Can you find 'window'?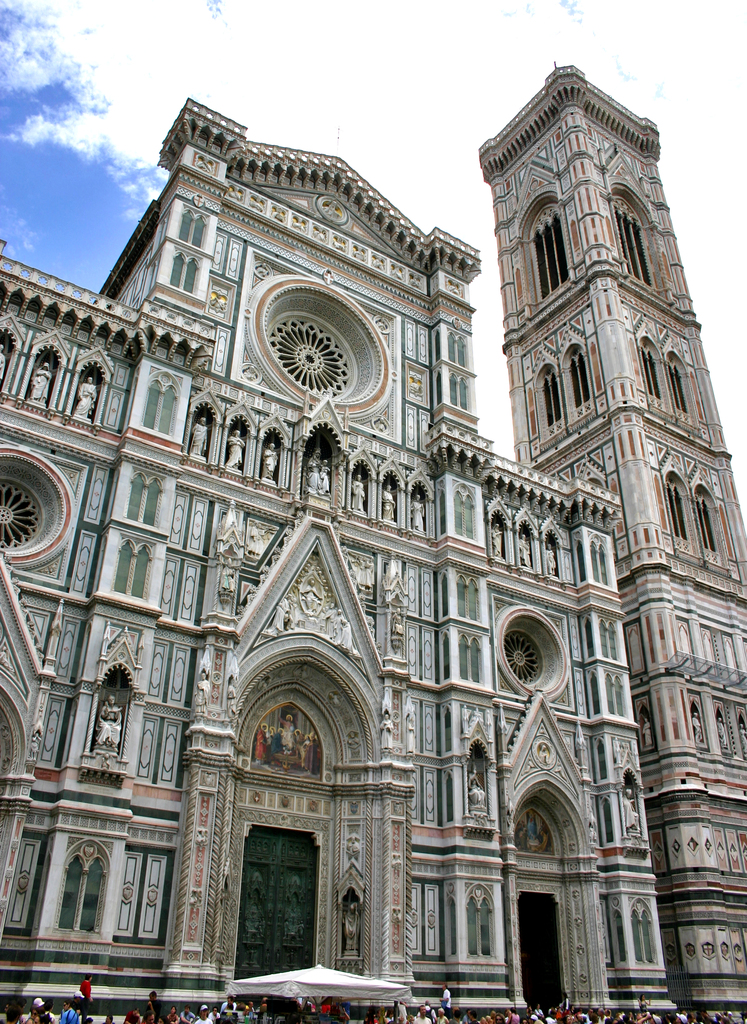
Yes, bounding box: region(665, 481, 691, 541).
